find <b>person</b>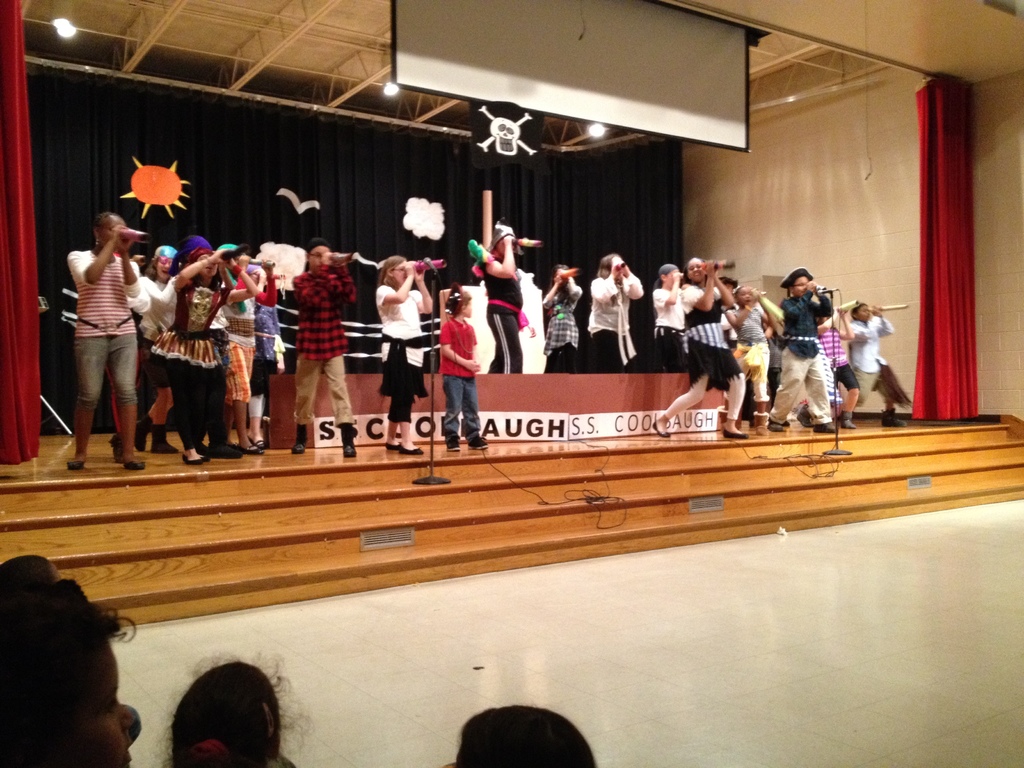
x1=652 y1=263 x2=684 y2=372
